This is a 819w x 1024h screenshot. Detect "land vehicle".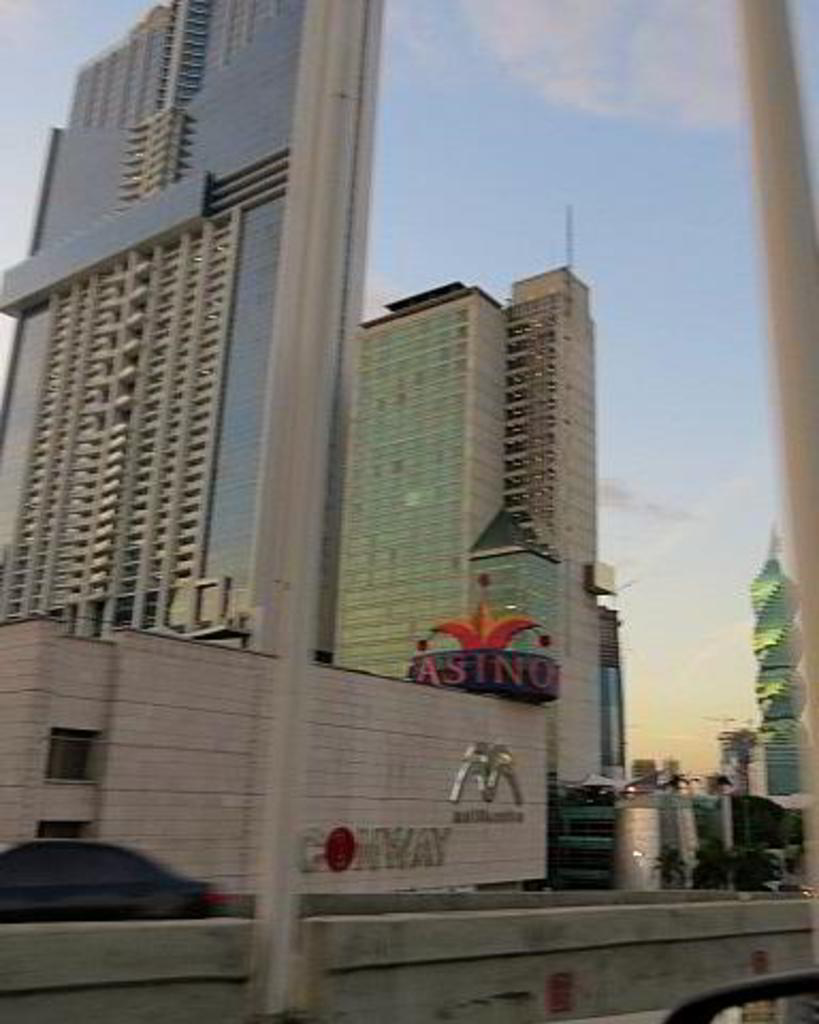
{"x1": 0, "y1": 843, "x2": 222, "y2": 926}.
